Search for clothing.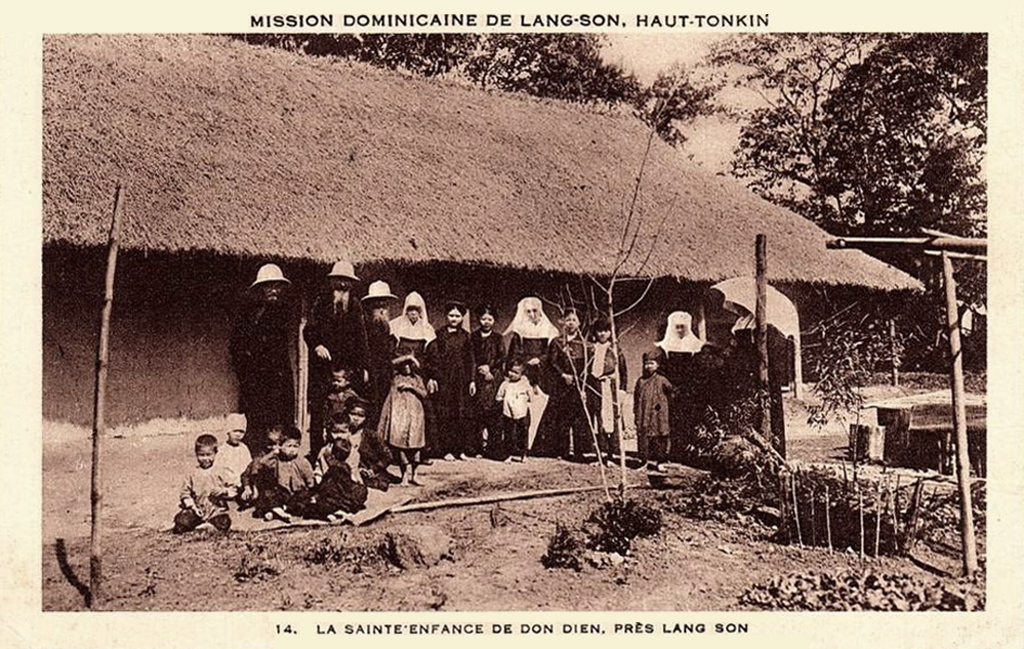
Found at 164:431:238:540.
